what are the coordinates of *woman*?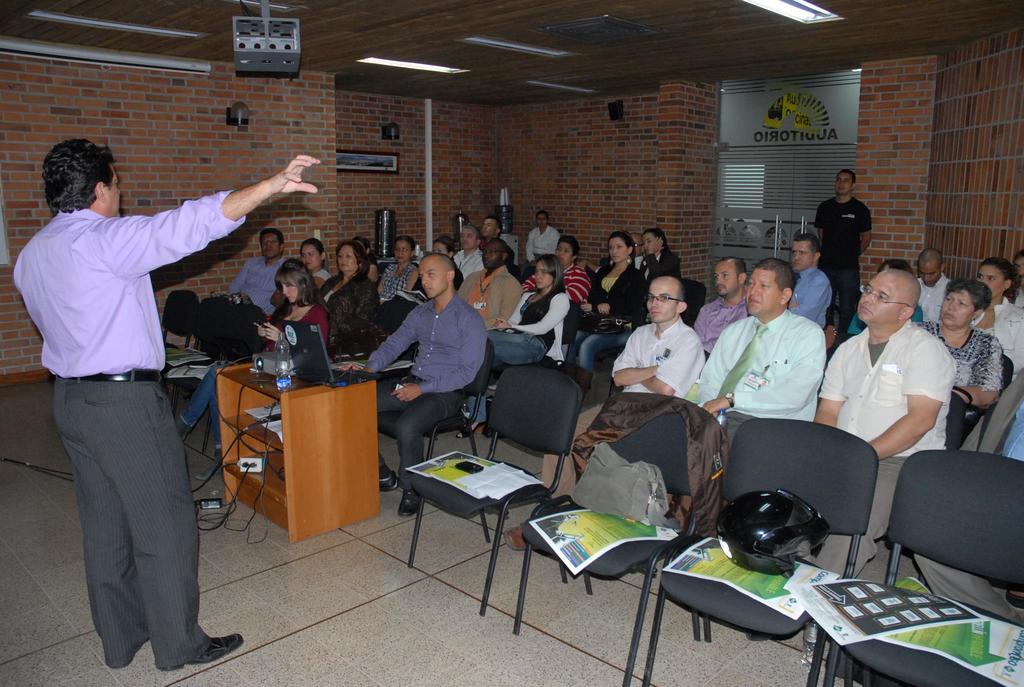
rect(565, 232, 649, 386).
